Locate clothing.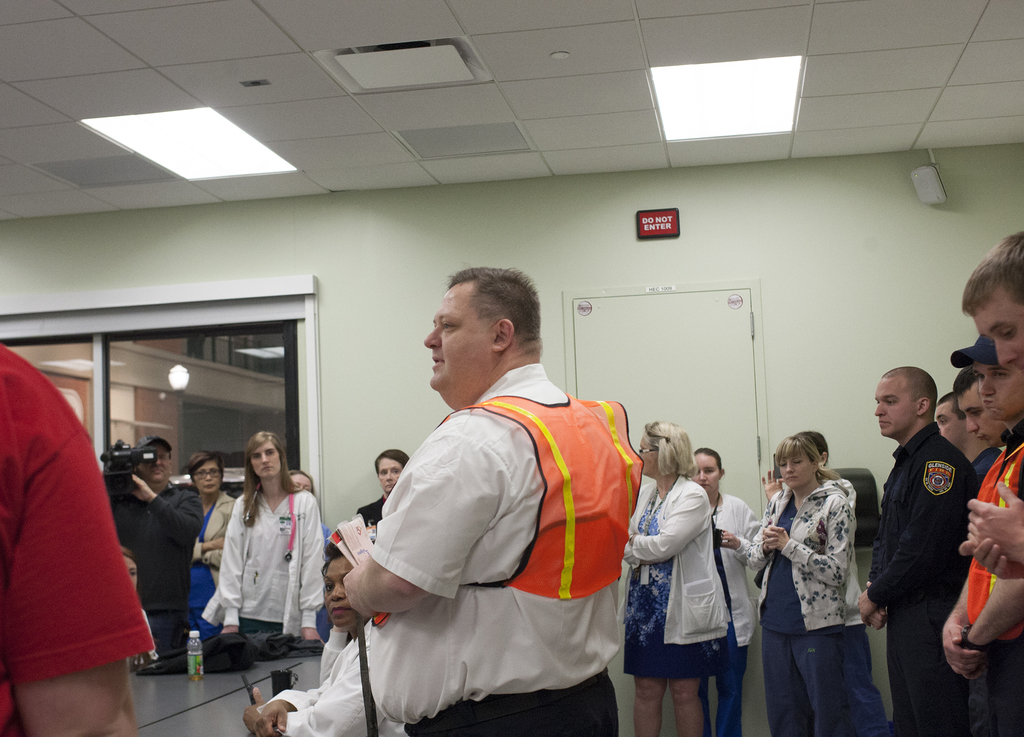
Bounding box: x1=107, y1=475, x2=200, y2=679.
